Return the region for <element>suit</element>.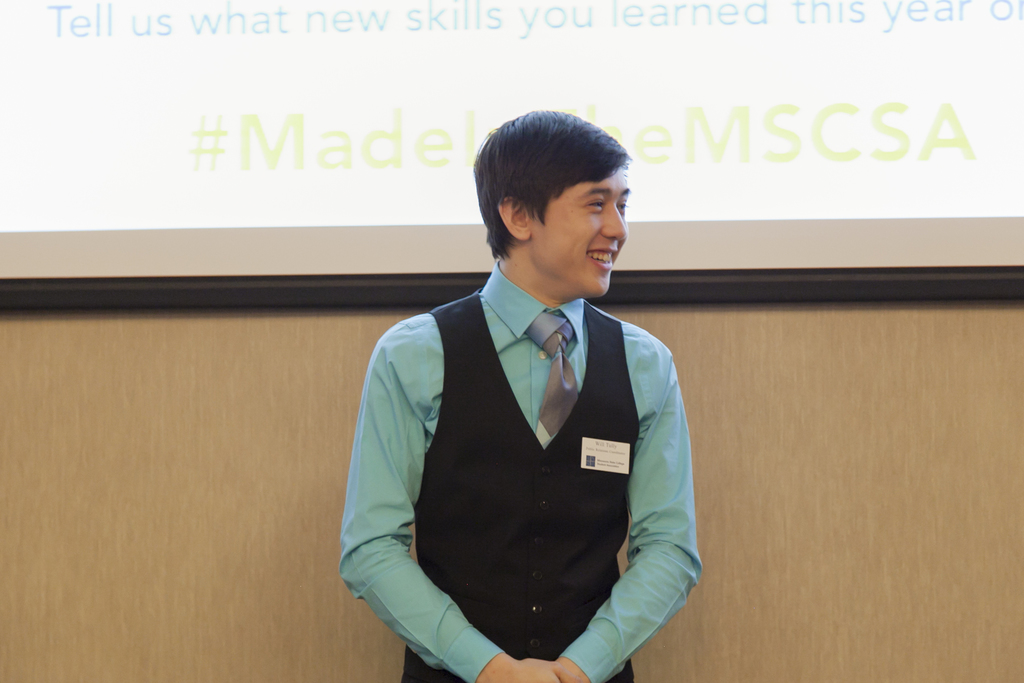
(x1=400, y1=286, x2=641, y2=682).
